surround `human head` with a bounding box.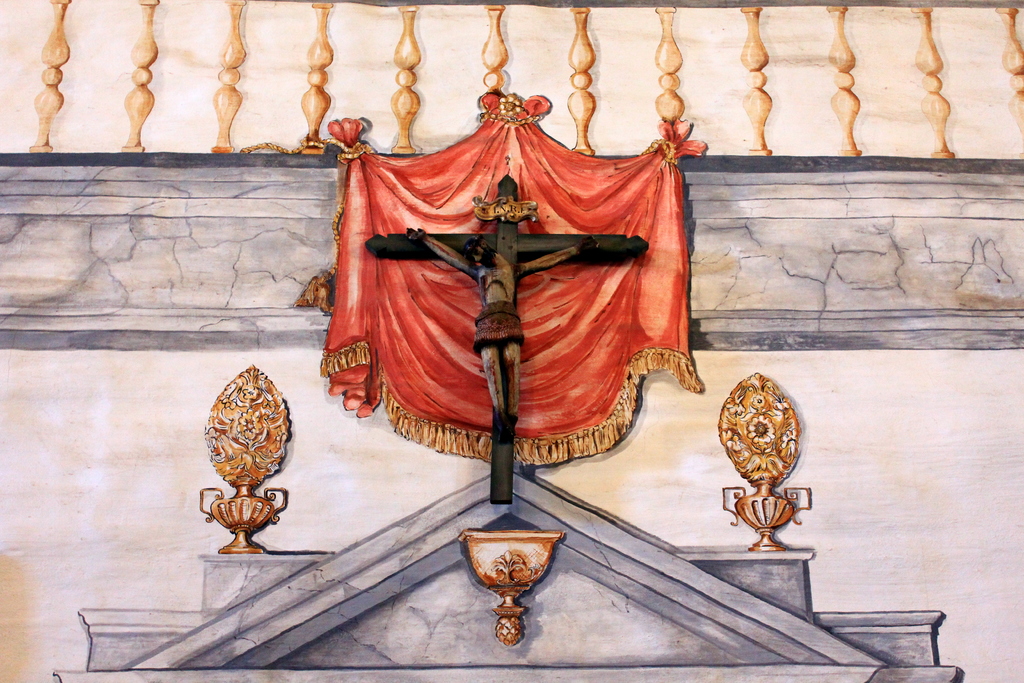
Rect(462, 237, 496, 267).
